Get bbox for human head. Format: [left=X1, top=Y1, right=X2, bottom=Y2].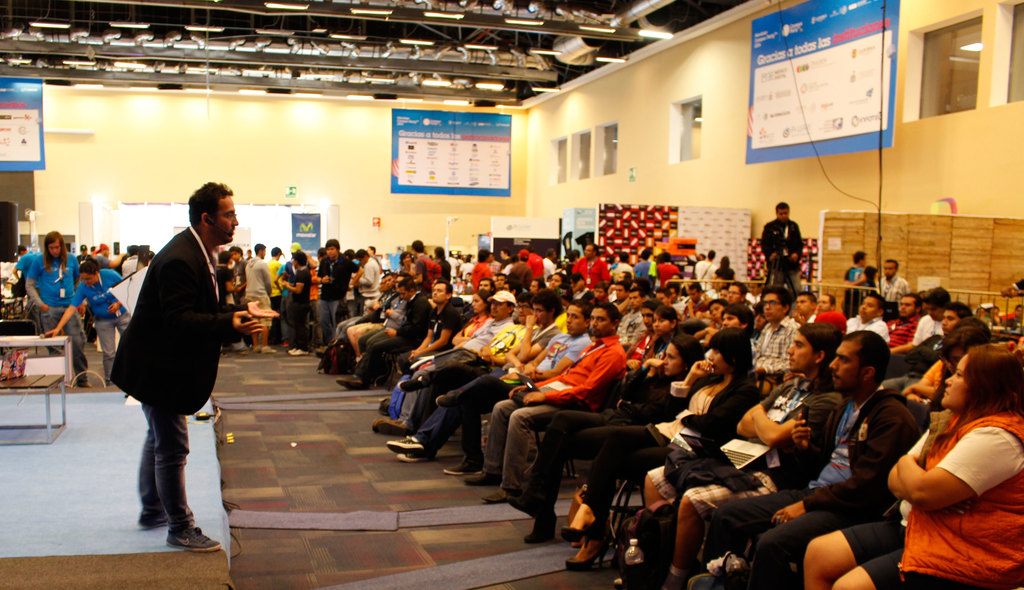
[left=940, top=346, right=1023, bottom=410].
